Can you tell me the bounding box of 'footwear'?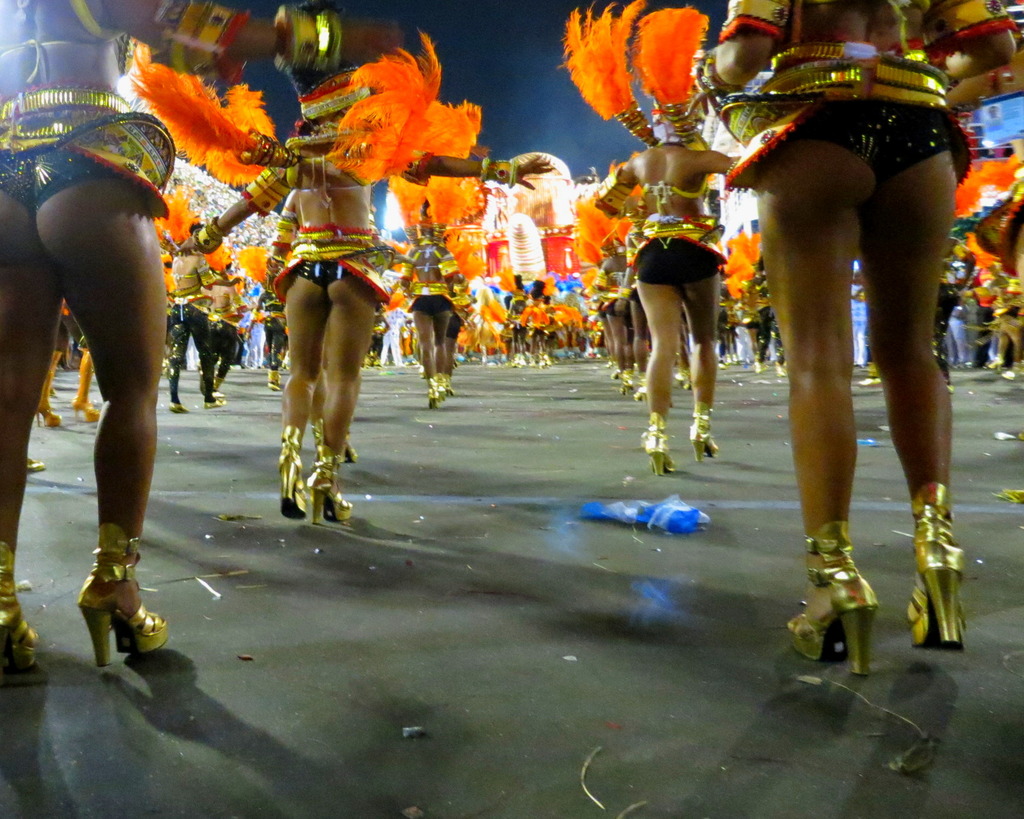
BBox(687, 400, 718, 464).
